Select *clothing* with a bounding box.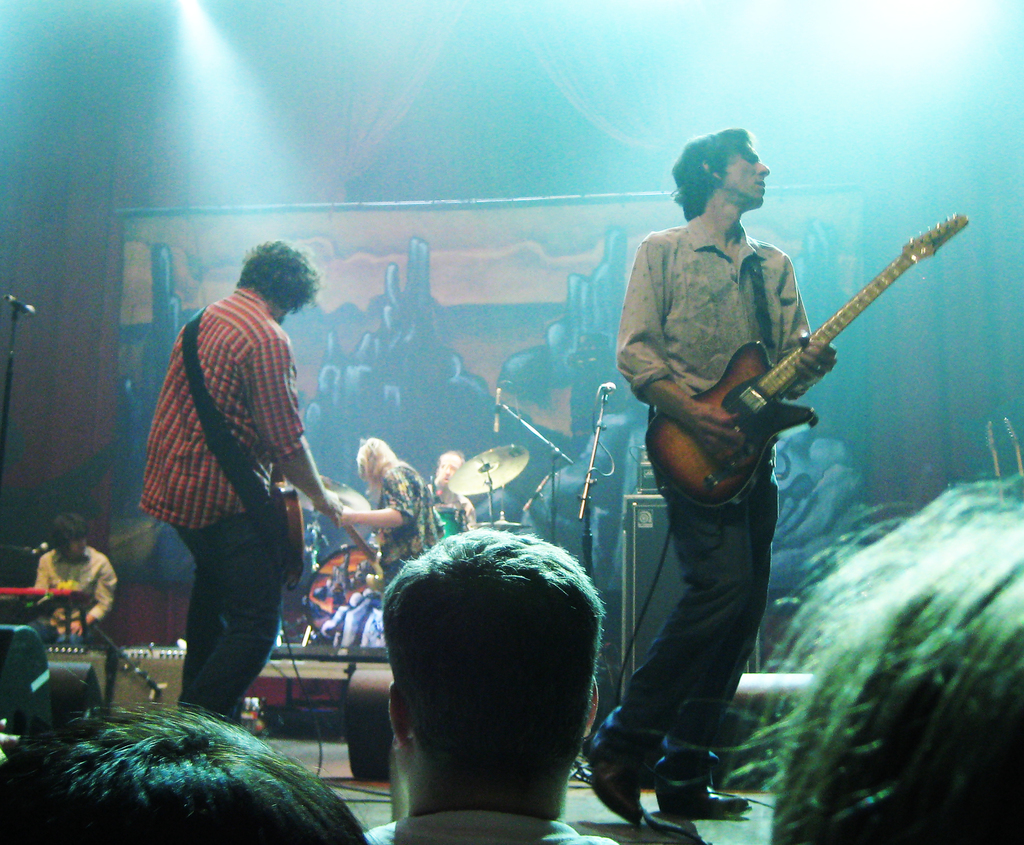
bbox=[339, 466, 430, 625].
